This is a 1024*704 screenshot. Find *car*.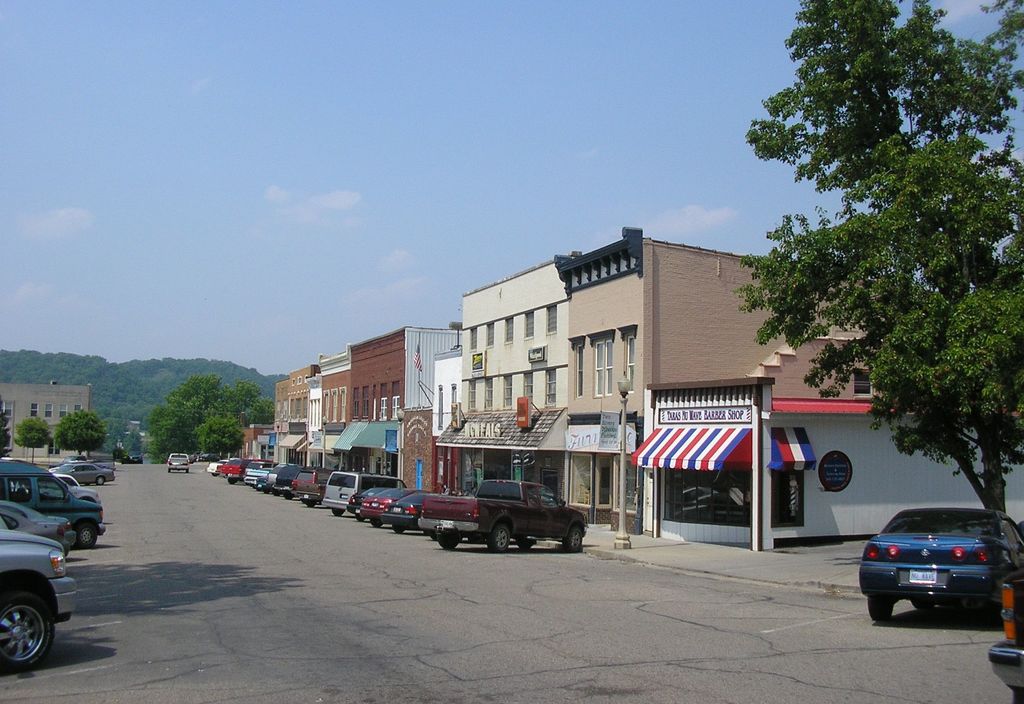
Bounding box: BBox(0, 517, 80, 669).
